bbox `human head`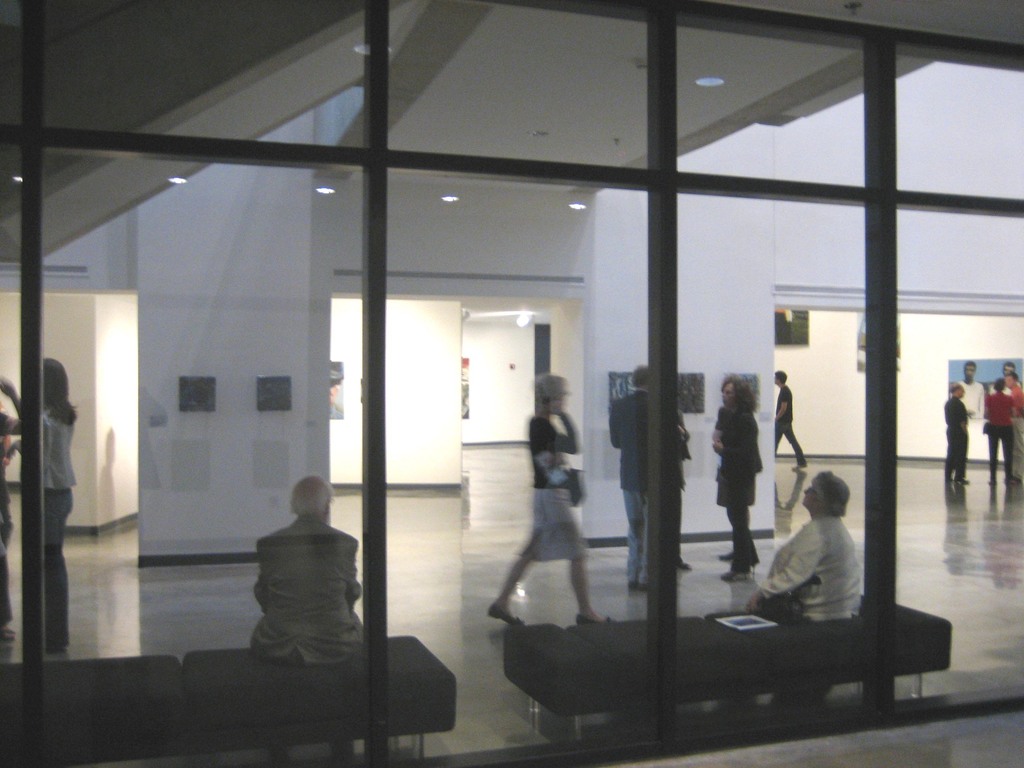
BBox(990, 379, 1006, 396)
